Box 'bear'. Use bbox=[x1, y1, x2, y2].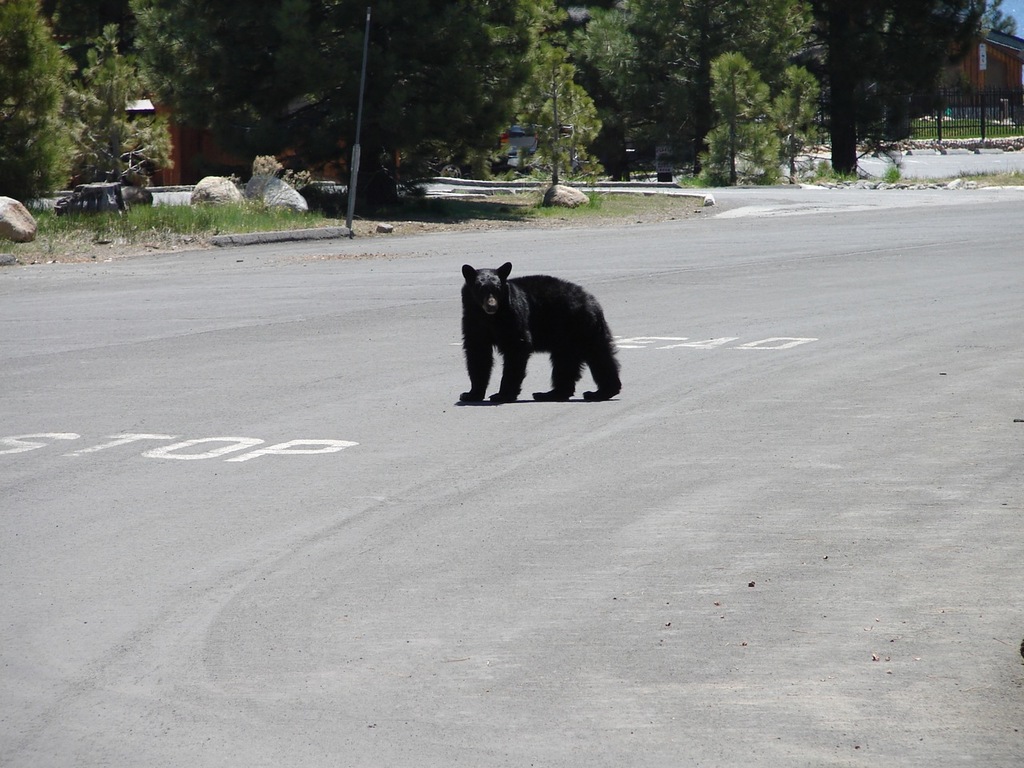
bbox=[458, 261, 623, 405].
